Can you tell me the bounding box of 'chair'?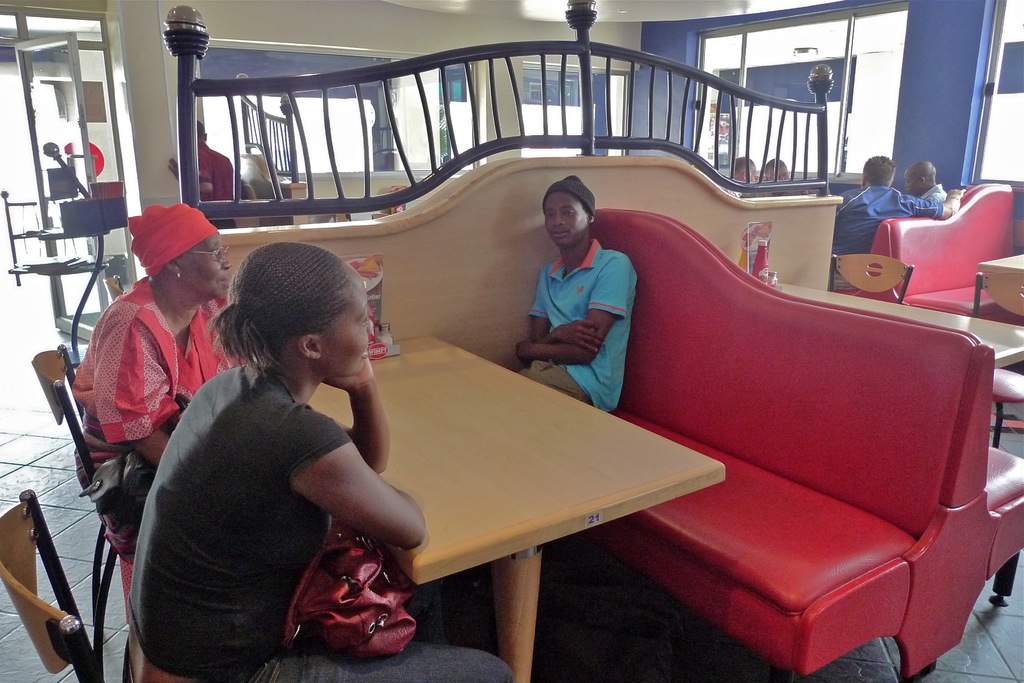
x1=0, y1=481, x2=153, y2=682.
